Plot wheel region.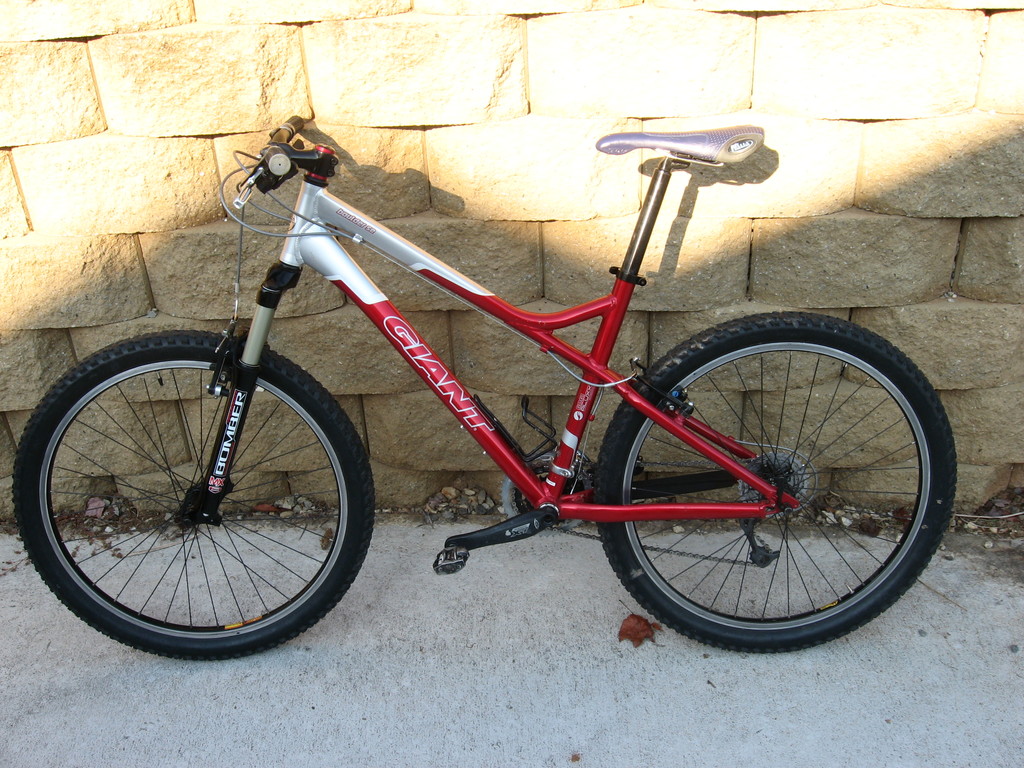
Plotted at x1=14 y1=331 x2=376 y2=660.
